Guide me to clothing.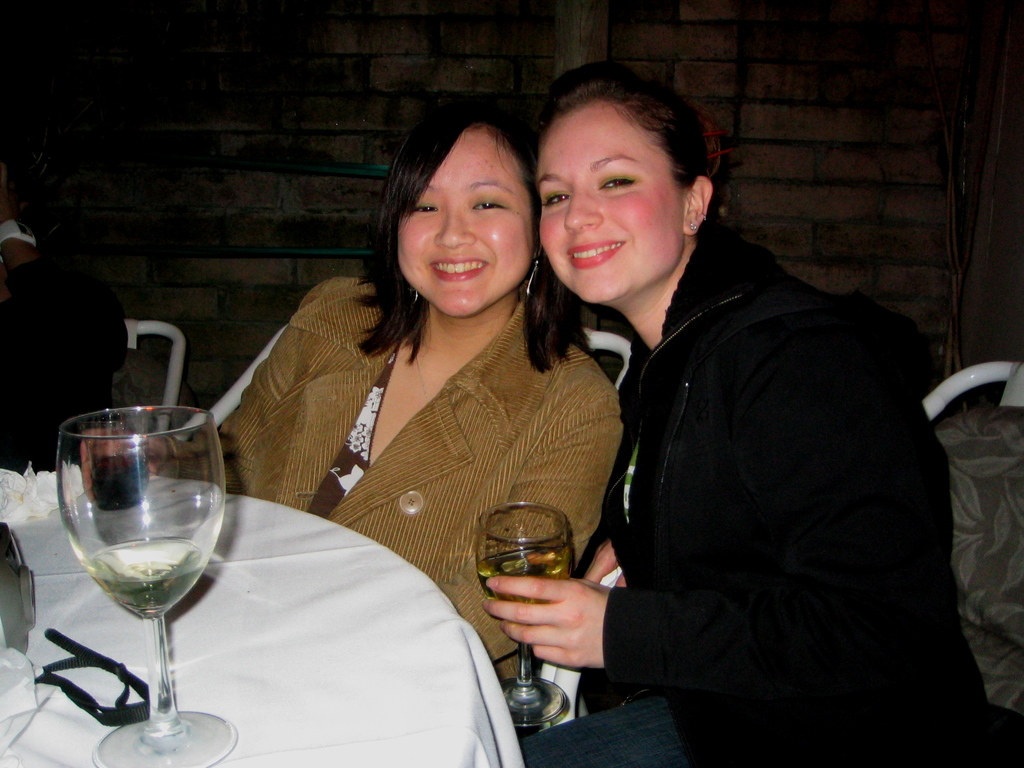
Guidance: [left=216, top=298, right=620, bottom=688].
